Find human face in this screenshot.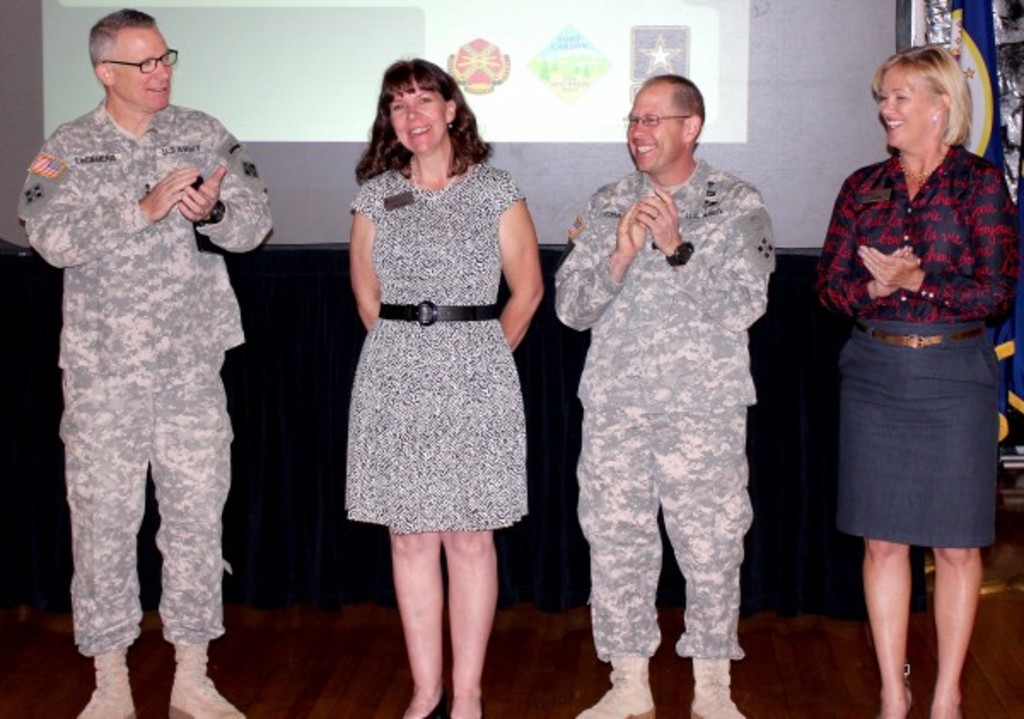
The bounding box for human face is region(879, 68, 928, 147).
